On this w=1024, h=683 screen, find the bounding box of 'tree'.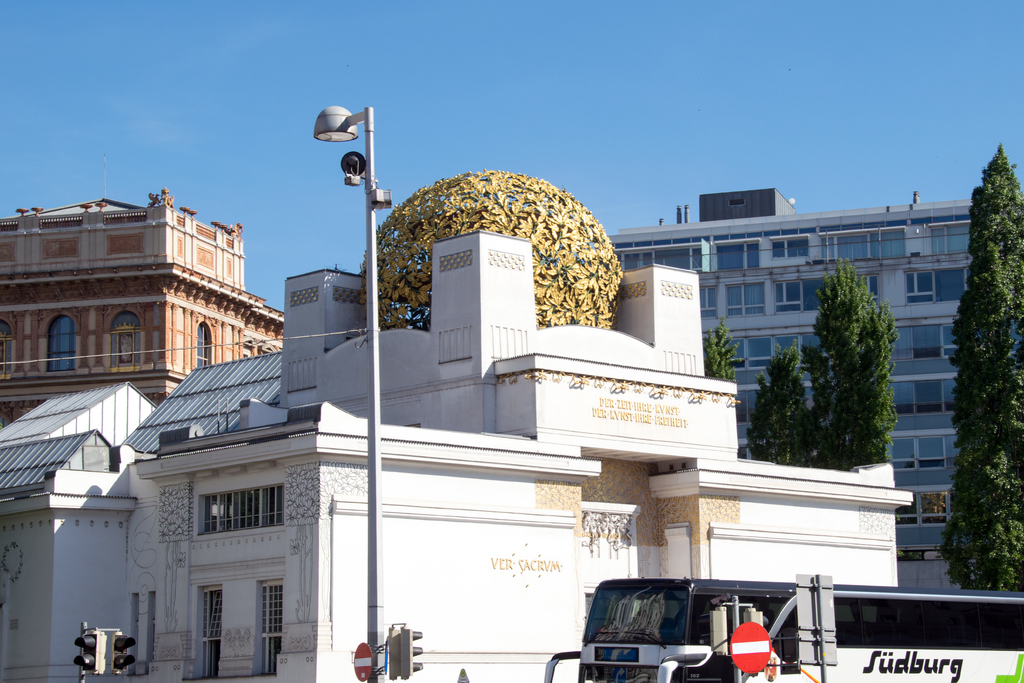
Bounding box: 742:350:814:456.
